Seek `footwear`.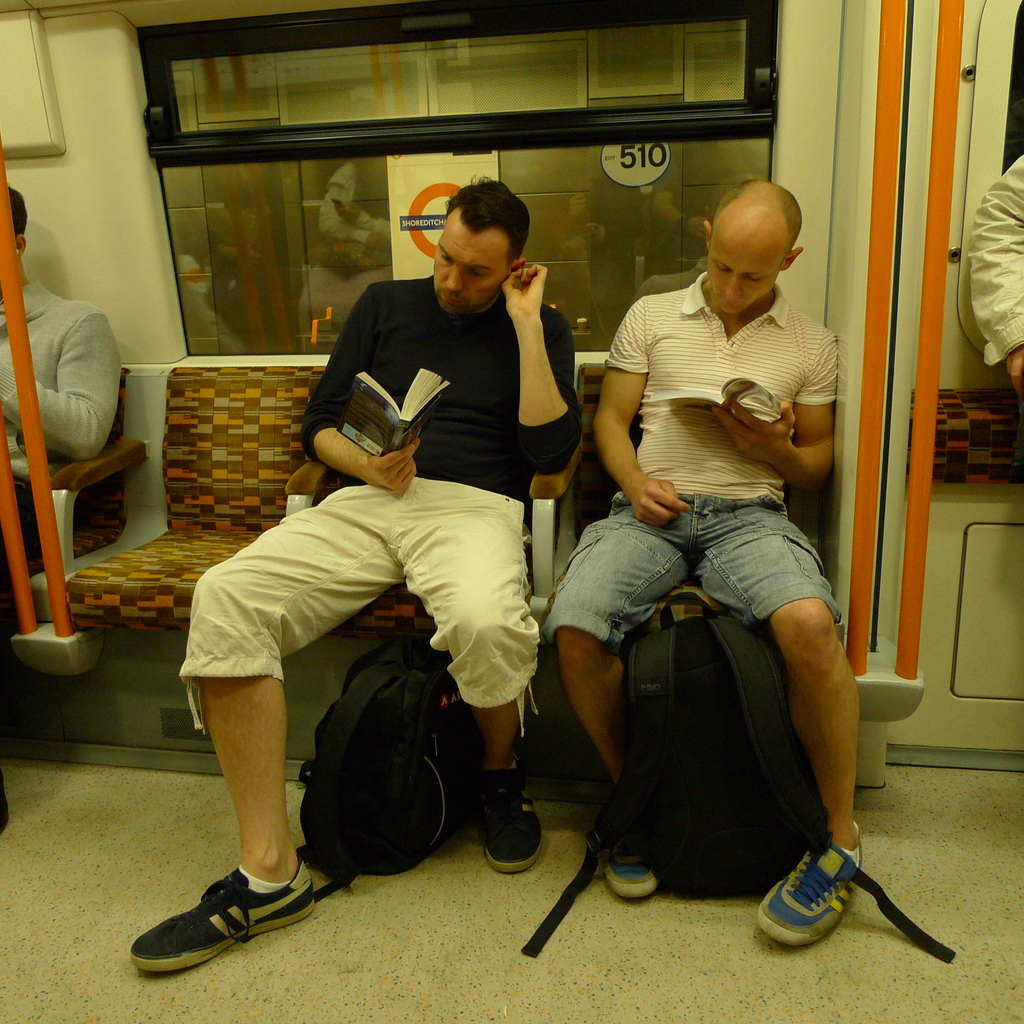
757/824/869/948.
